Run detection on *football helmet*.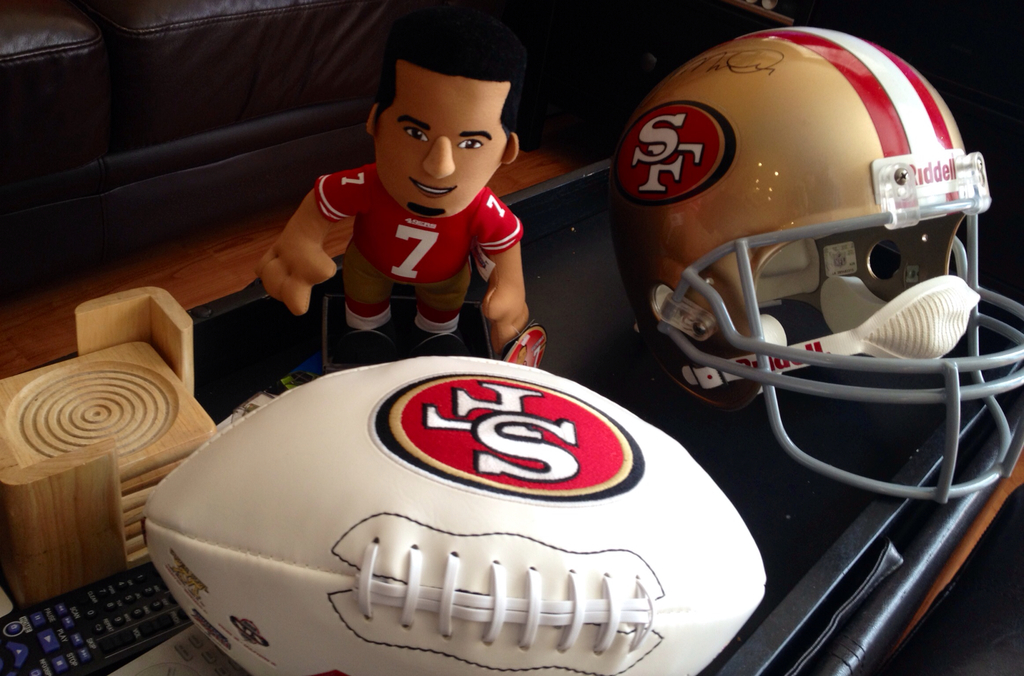
Result: locate(600, 19, 1023, 510).
